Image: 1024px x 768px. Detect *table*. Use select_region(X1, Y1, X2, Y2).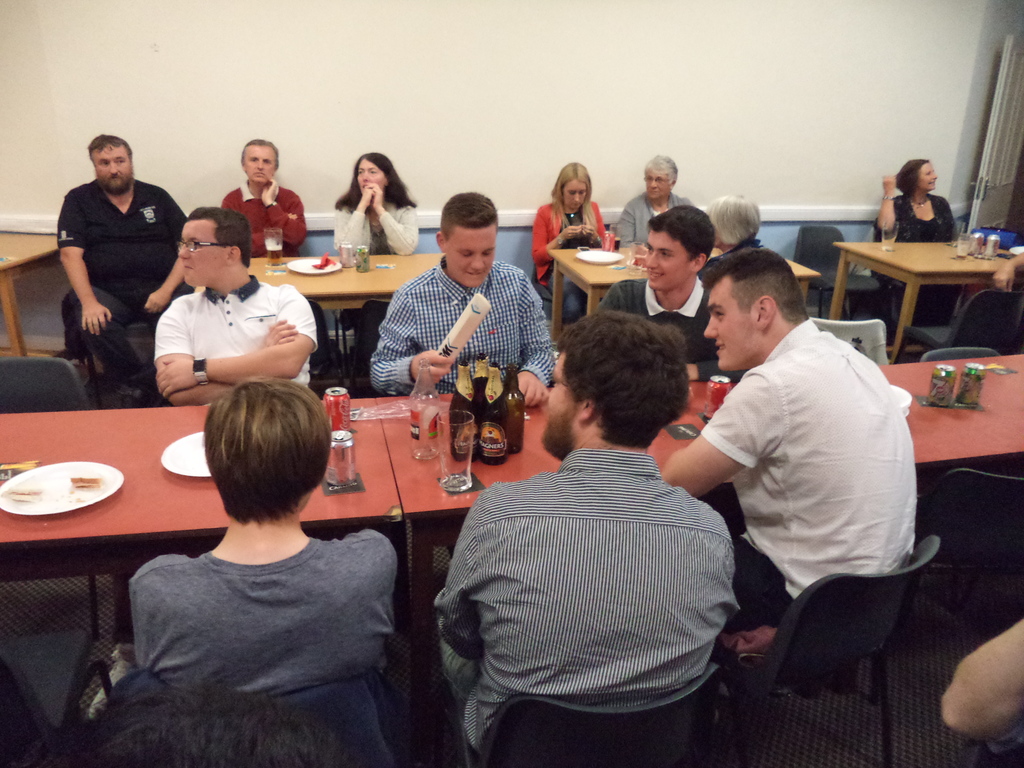
select_region(1, 394, 403, 767).
